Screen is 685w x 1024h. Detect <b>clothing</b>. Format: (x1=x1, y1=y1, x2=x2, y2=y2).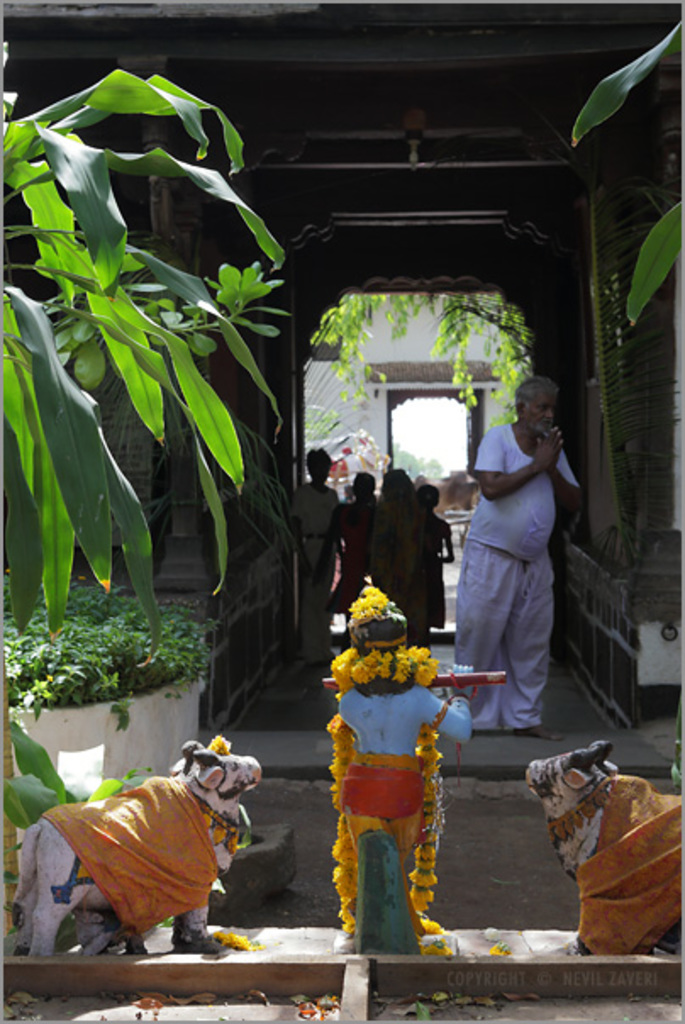
(x1=290, y1=471, x2=337, y2=659).
